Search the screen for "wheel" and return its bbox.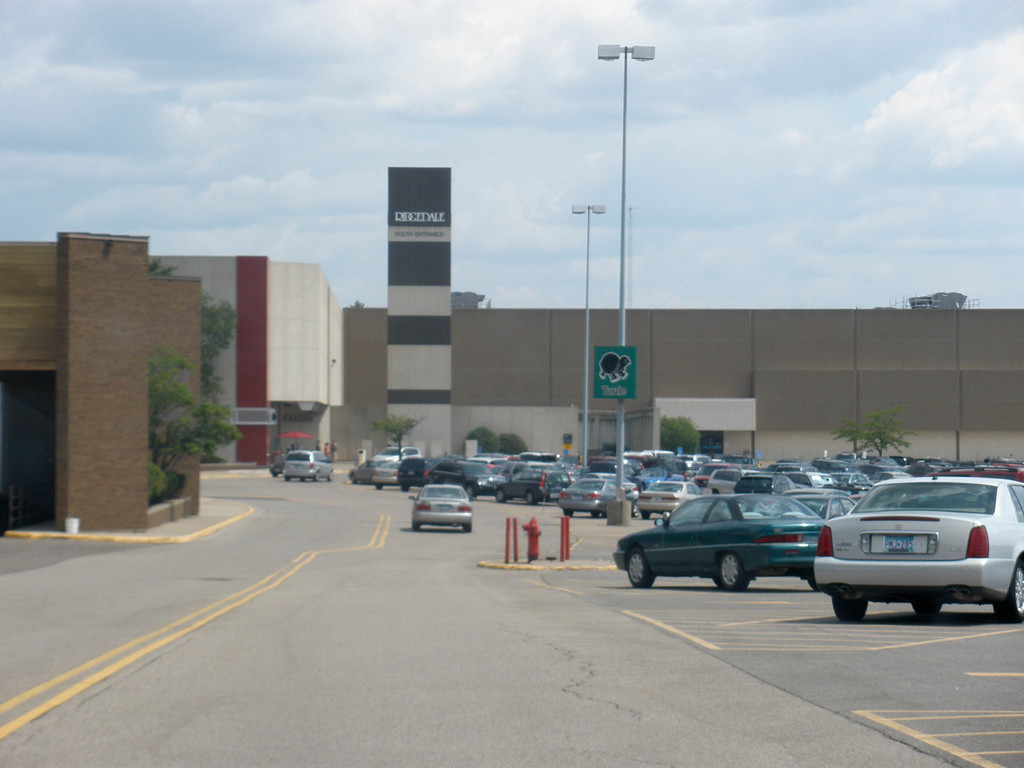
Found: [left=412, top=524, right=426, bottom=529].
